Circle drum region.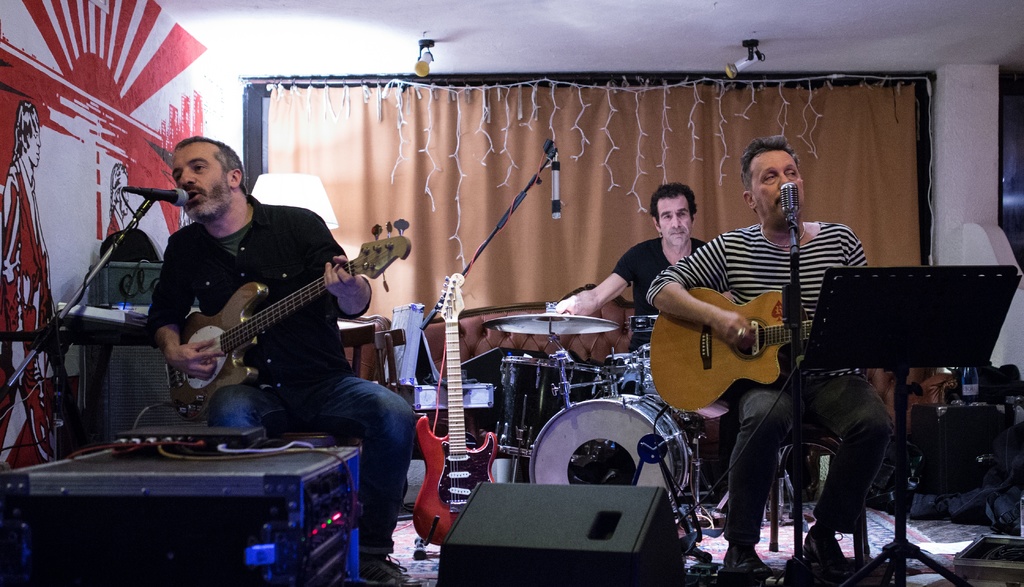
Region: pyautogui.locateOnScreen(489, 351, 593, 454).
